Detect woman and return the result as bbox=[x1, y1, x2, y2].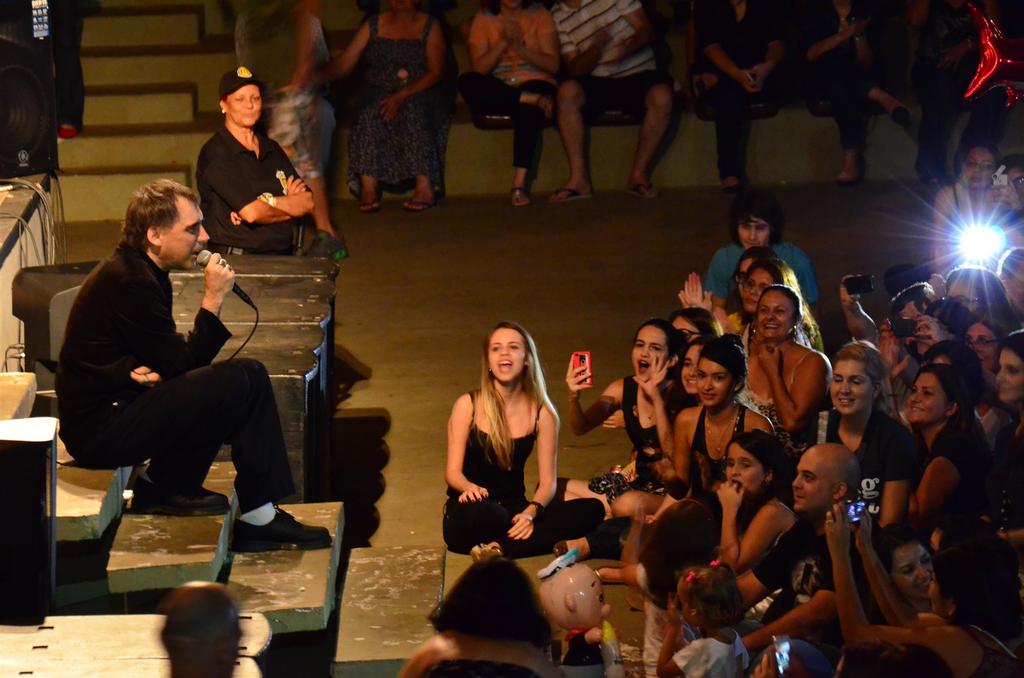
bbox=[196, 66, 312, 255].
